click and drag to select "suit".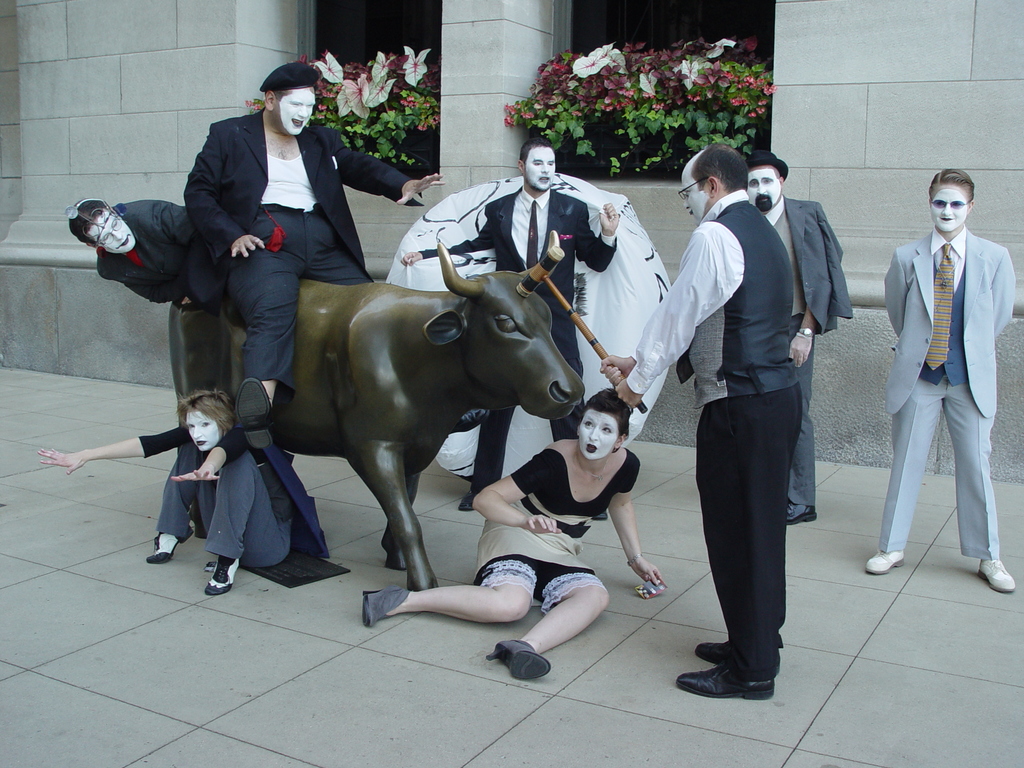
Selection: <region>419, 184, 618, 491</region>.
